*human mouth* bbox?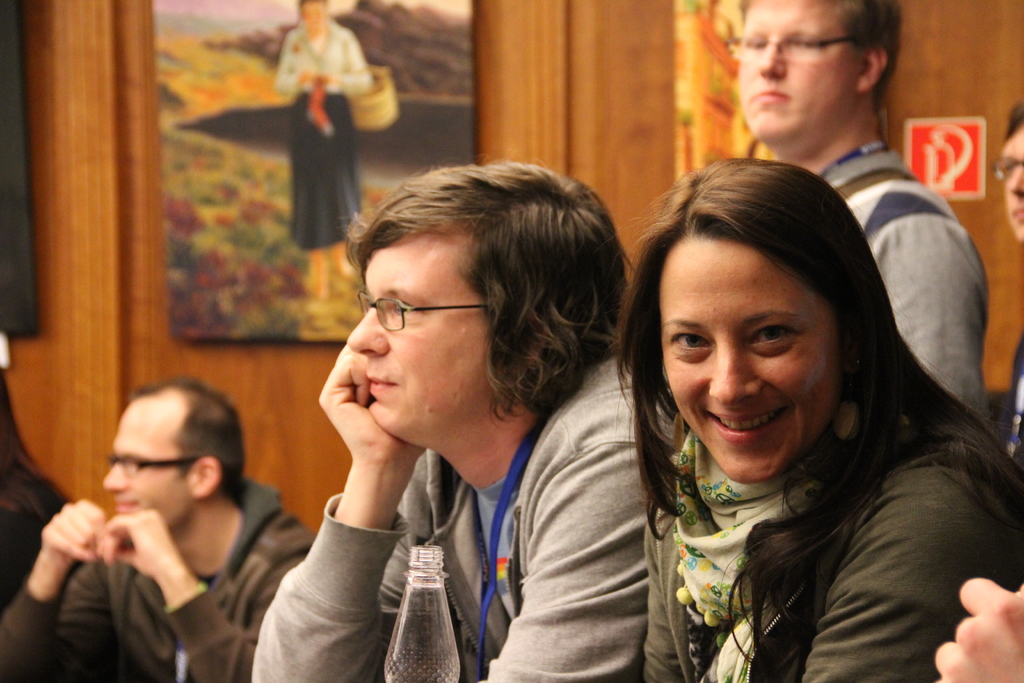
751, 83, 790, 111
